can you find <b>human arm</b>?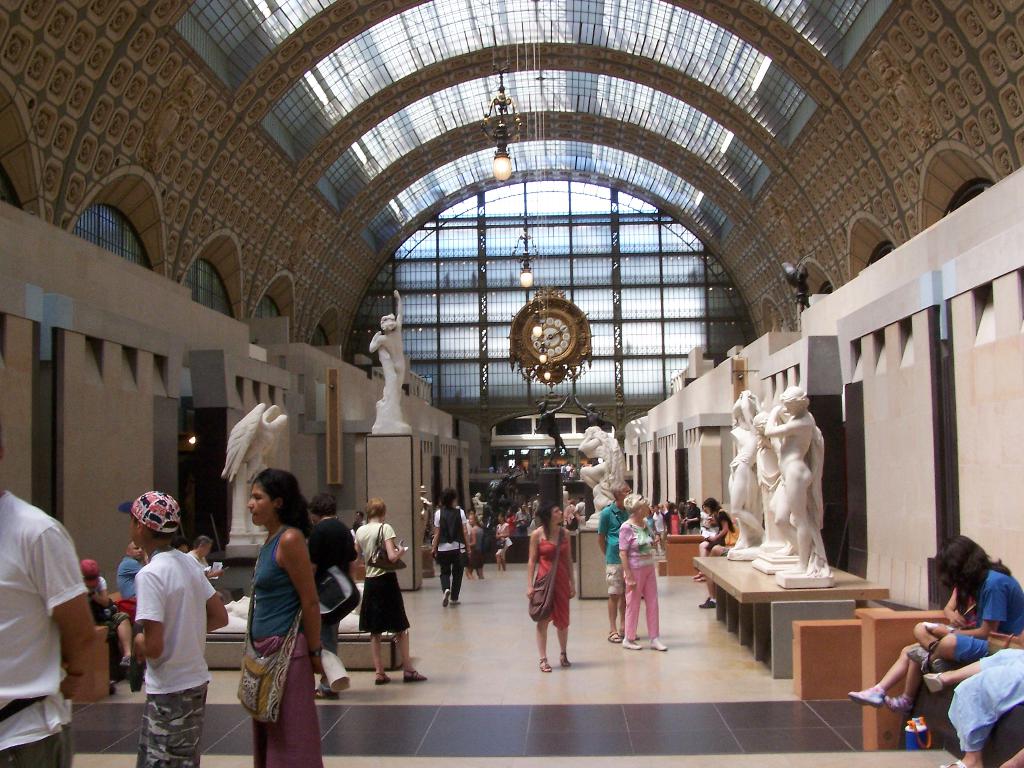
Yes, bounding box: x1=705, y1=515, x2=727, y2=538.
